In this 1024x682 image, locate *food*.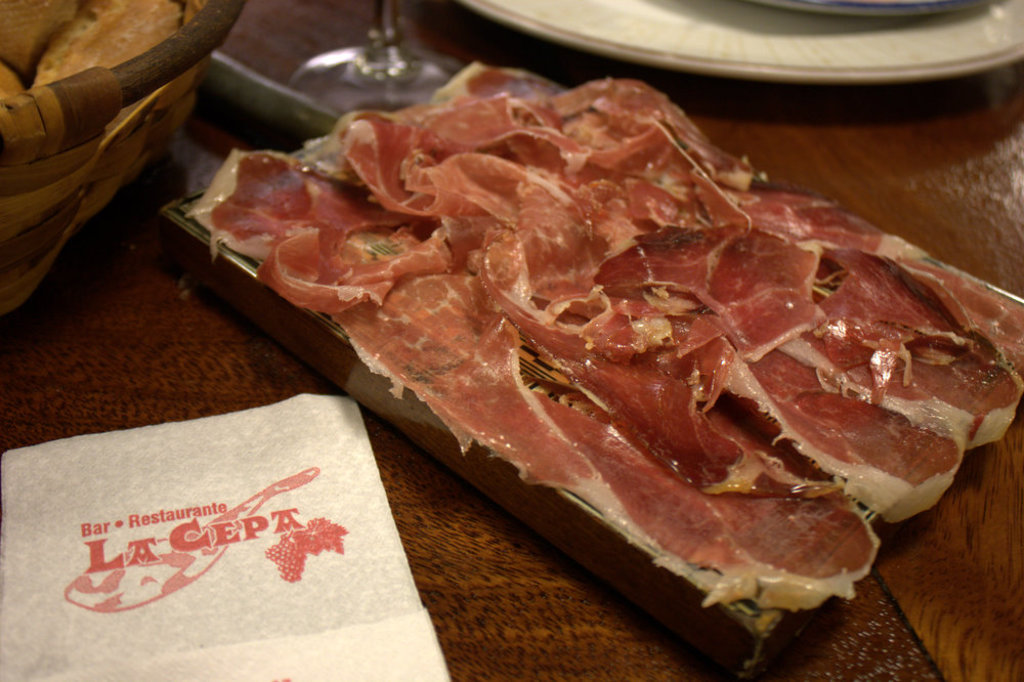
Bounding box: bbox=[0, 0, 184, 137].
